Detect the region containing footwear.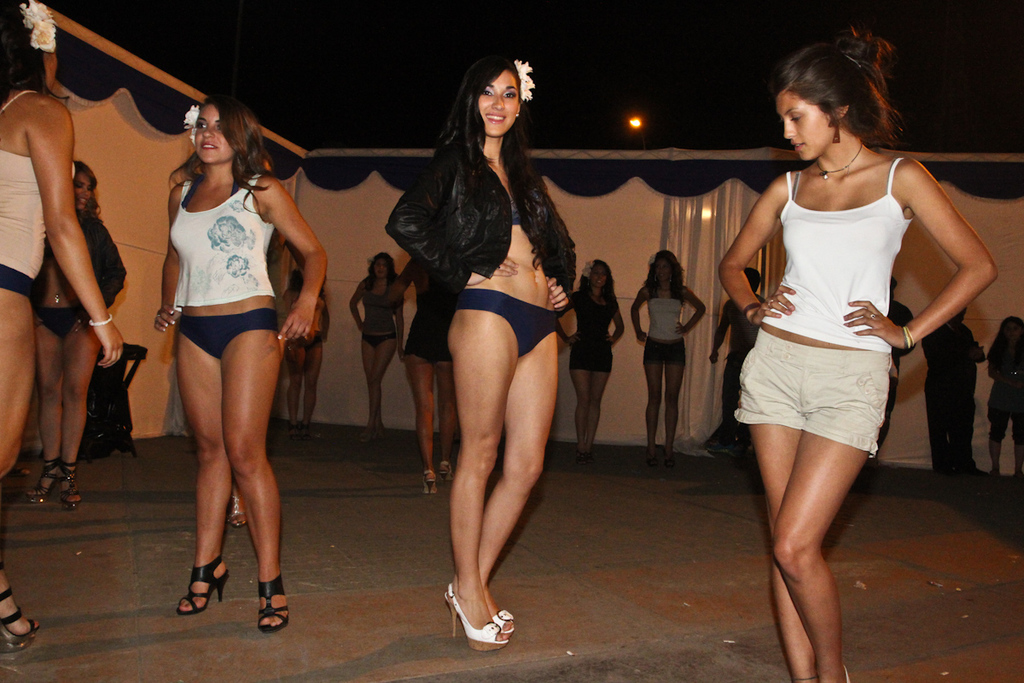
pyautogui.locateOnScreen(176, 555, 231, 616).
